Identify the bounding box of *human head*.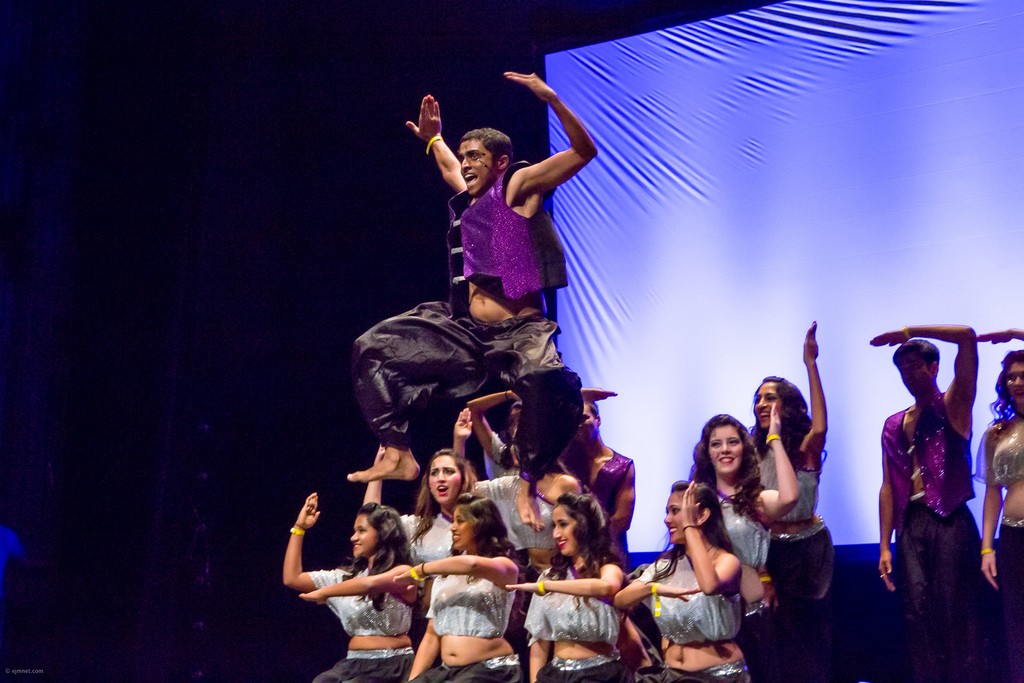
pyautogui.locateOnScreen(575, 399, 598, 443).
